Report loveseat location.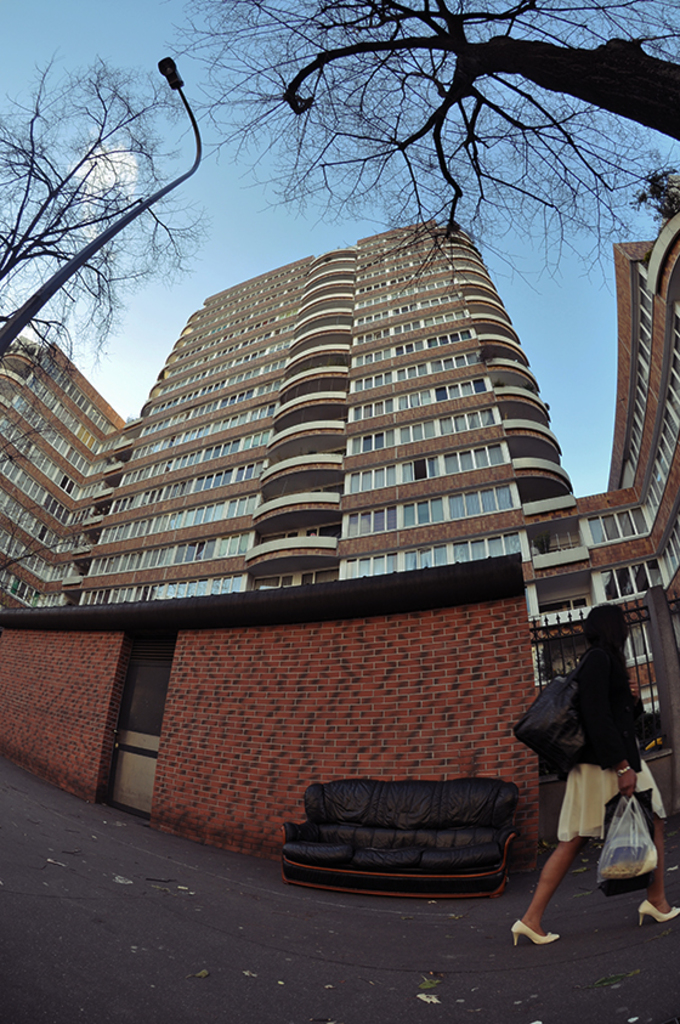
Report: crop(287, 779, 571, 904).
